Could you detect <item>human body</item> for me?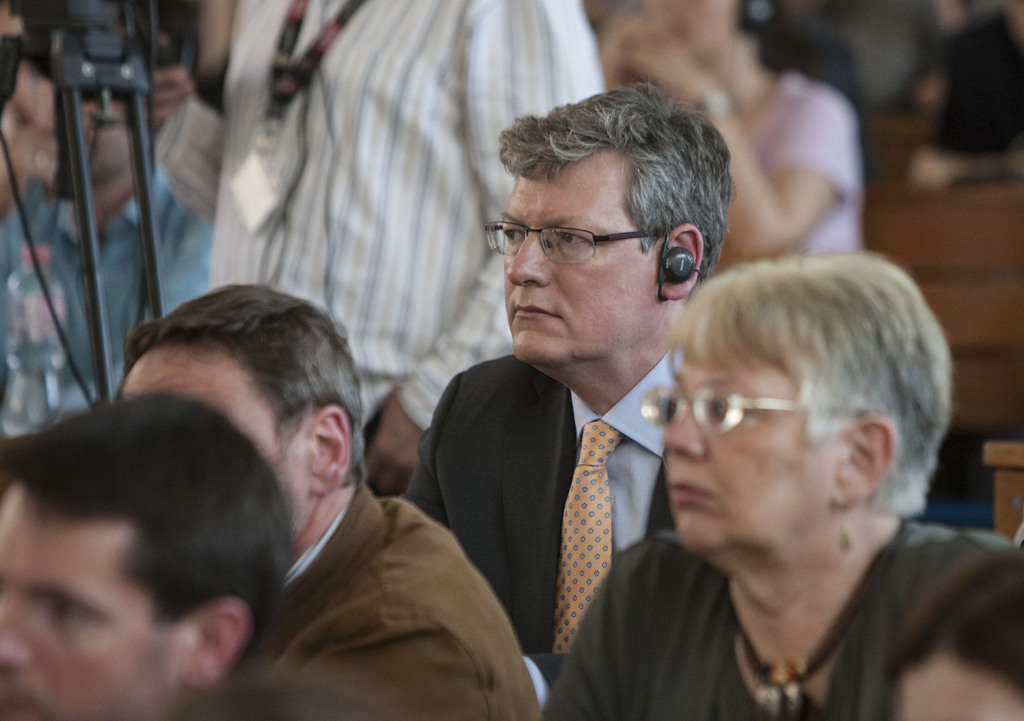
Detection result: <region>1, 165, 213, 439</region>.
